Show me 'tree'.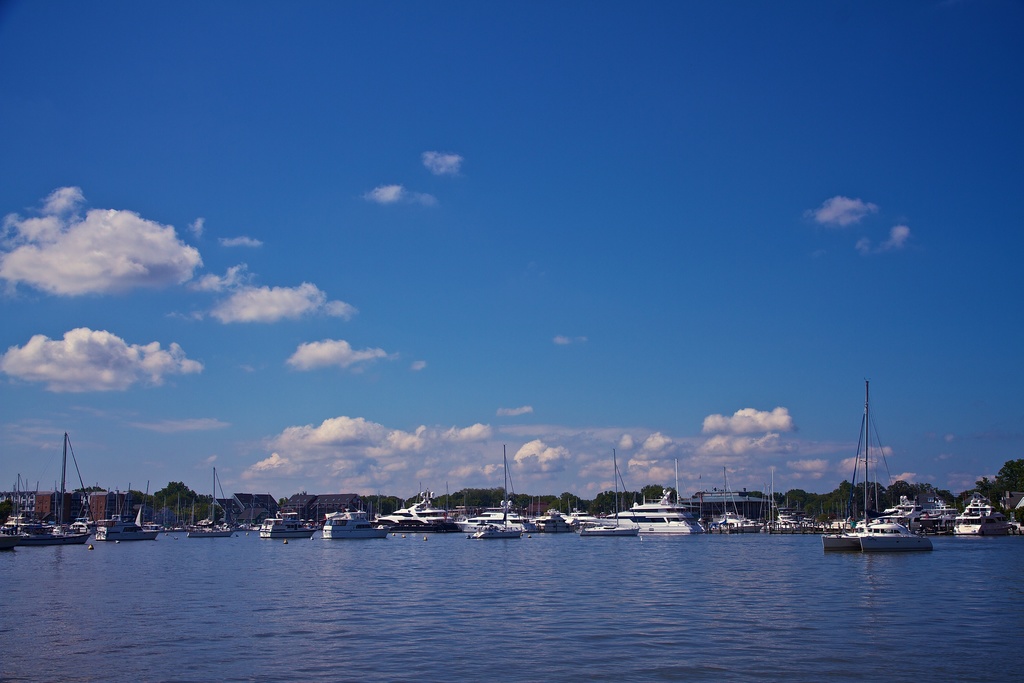
'tree' is here: 276 495 289 506.
